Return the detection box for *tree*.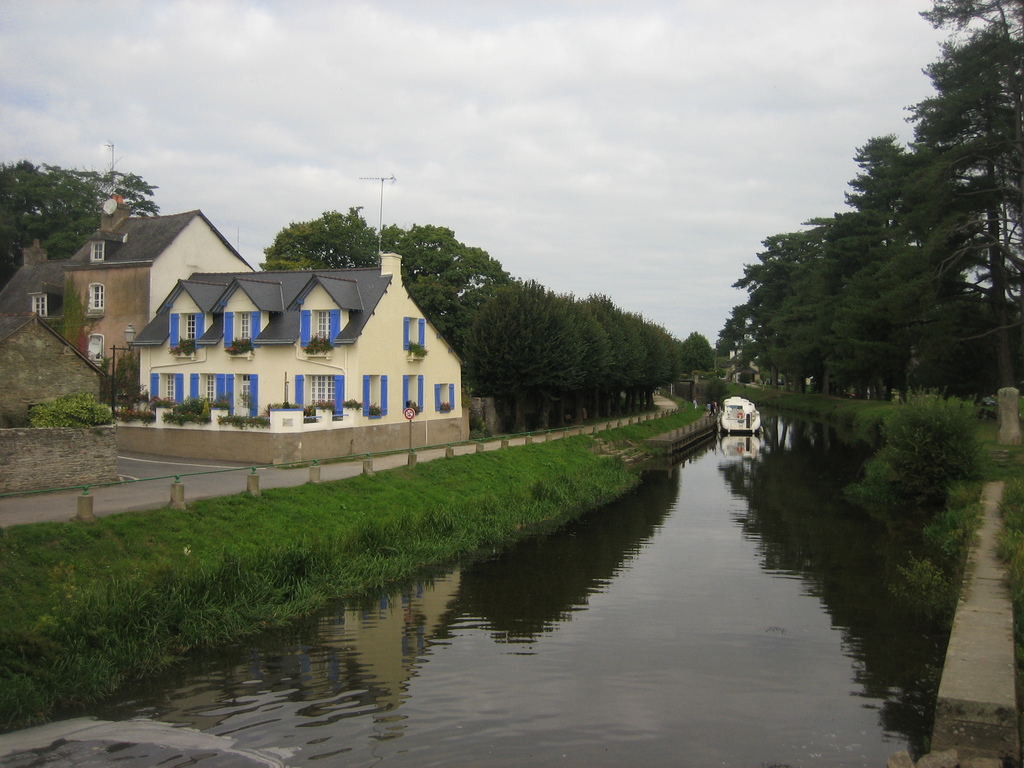
(x1=916, y1=0, x2=1023, y2=403).
